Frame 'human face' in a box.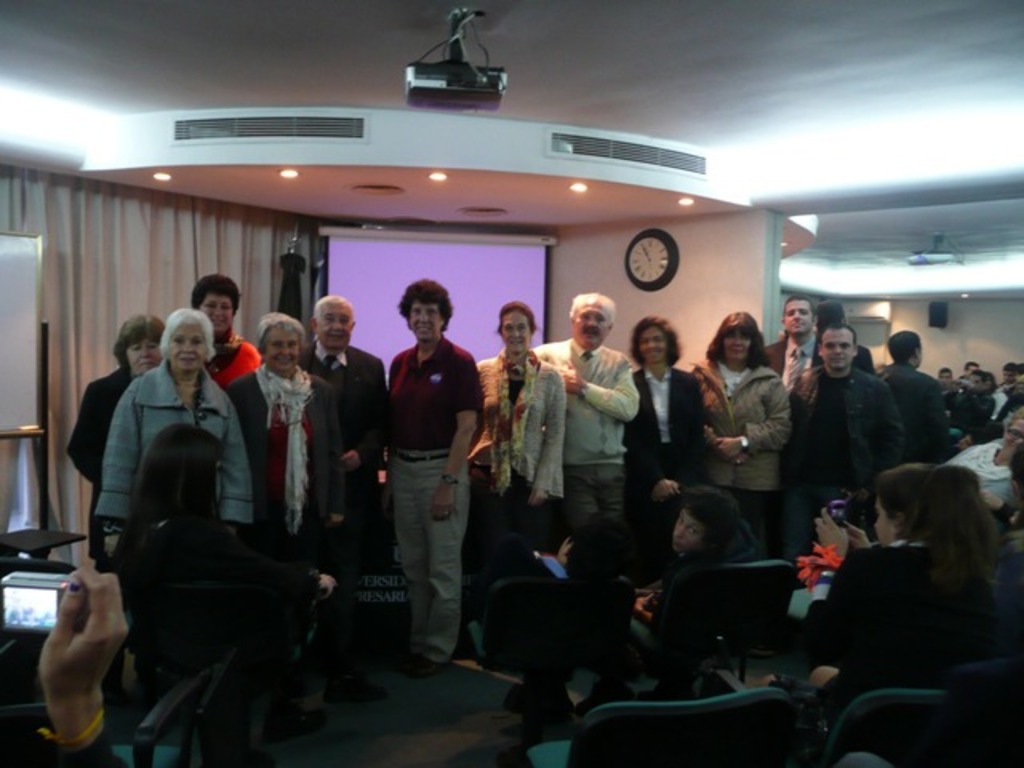
detection(635, 333, 666, 358).
